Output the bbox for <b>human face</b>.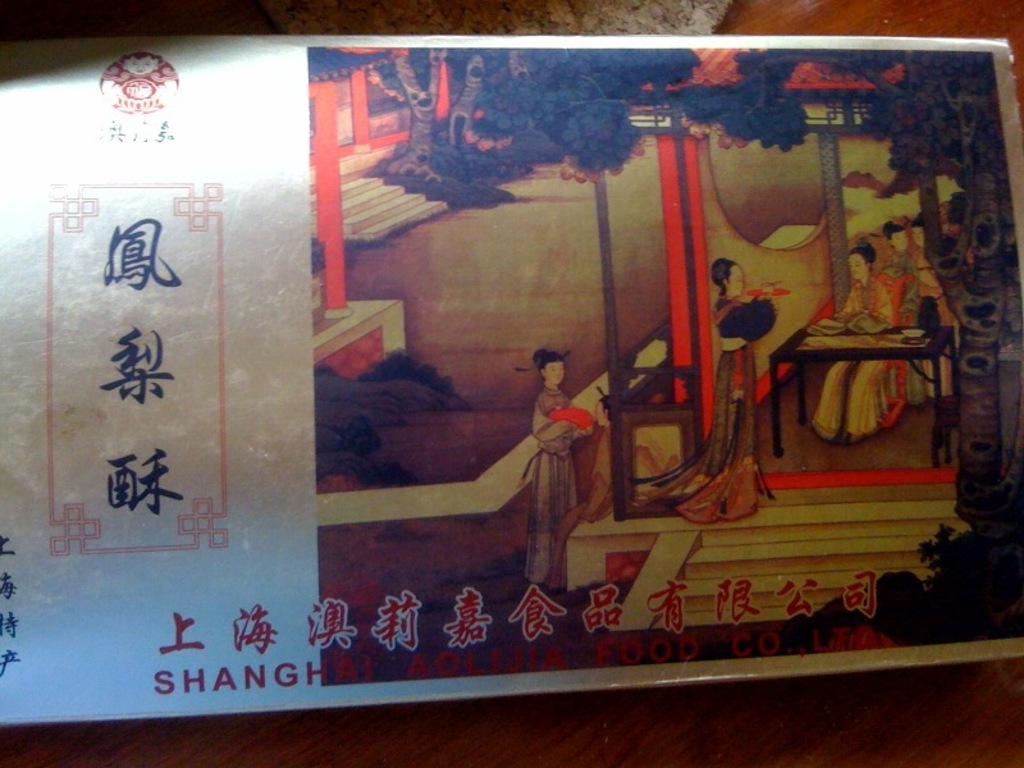
left=595, top=399, right=604, bottom=428.
